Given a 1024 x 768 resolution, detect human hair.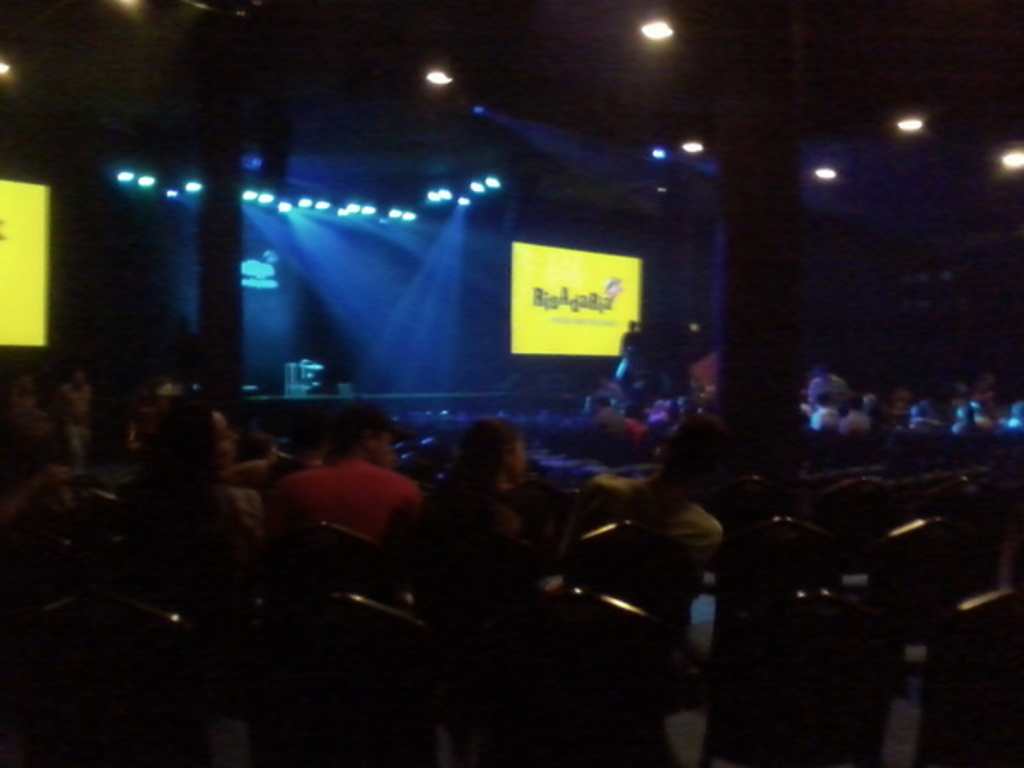
l=664, t=403, r=724, b=478.
